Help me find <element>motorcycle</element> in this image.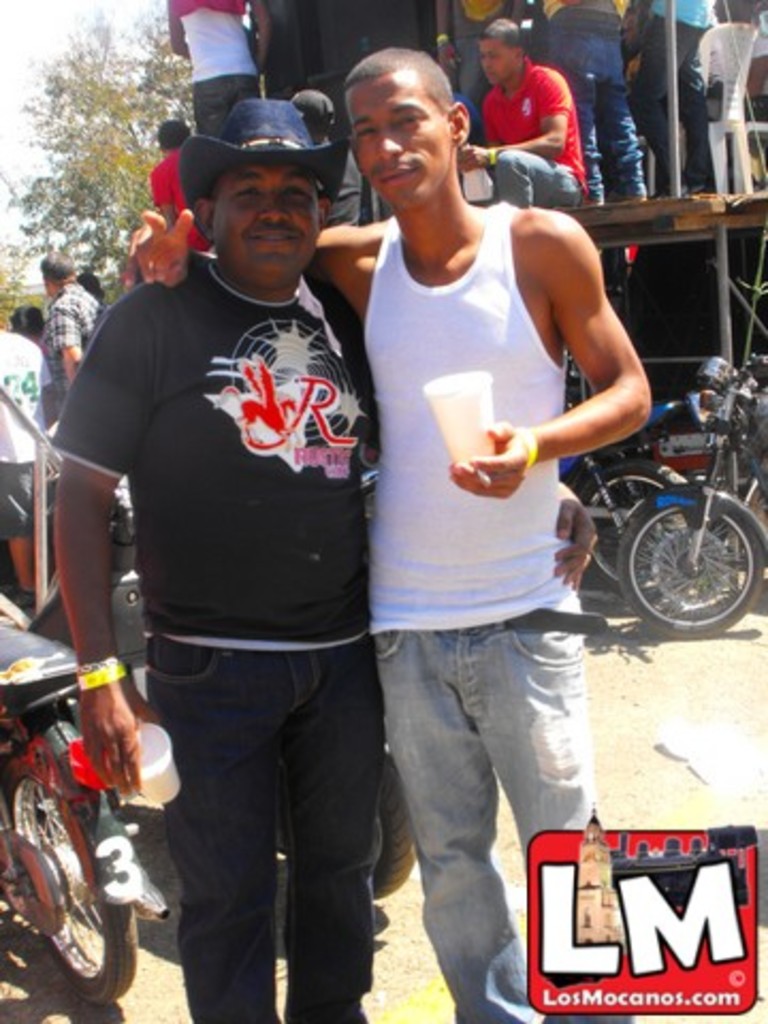
Found it: left=557, top=393, right=698, bottom=589.
